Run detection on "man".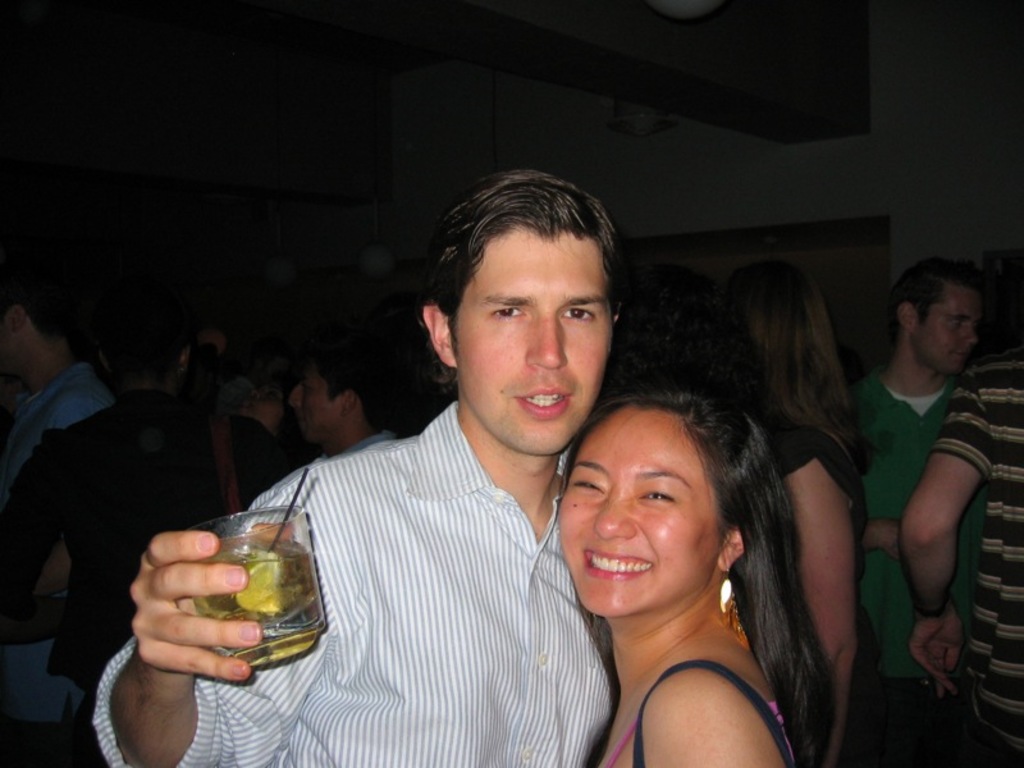
Result: 893/365/1023/767.
